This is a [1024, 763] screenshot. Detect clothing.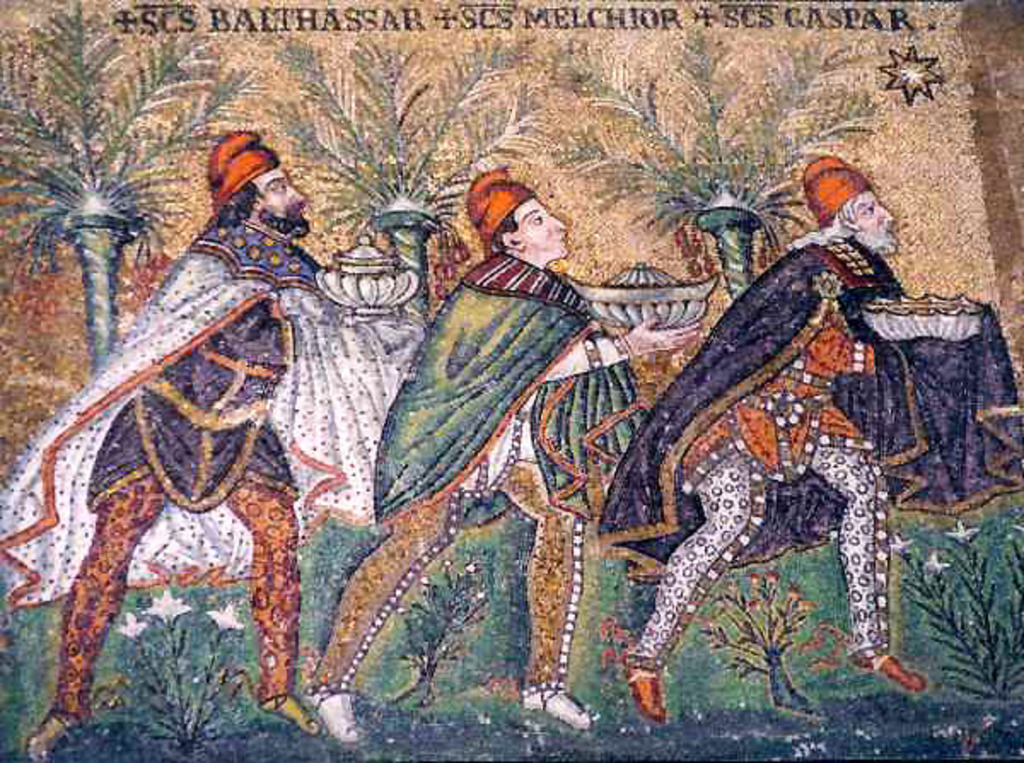
box(309, 256, 655, 695).
